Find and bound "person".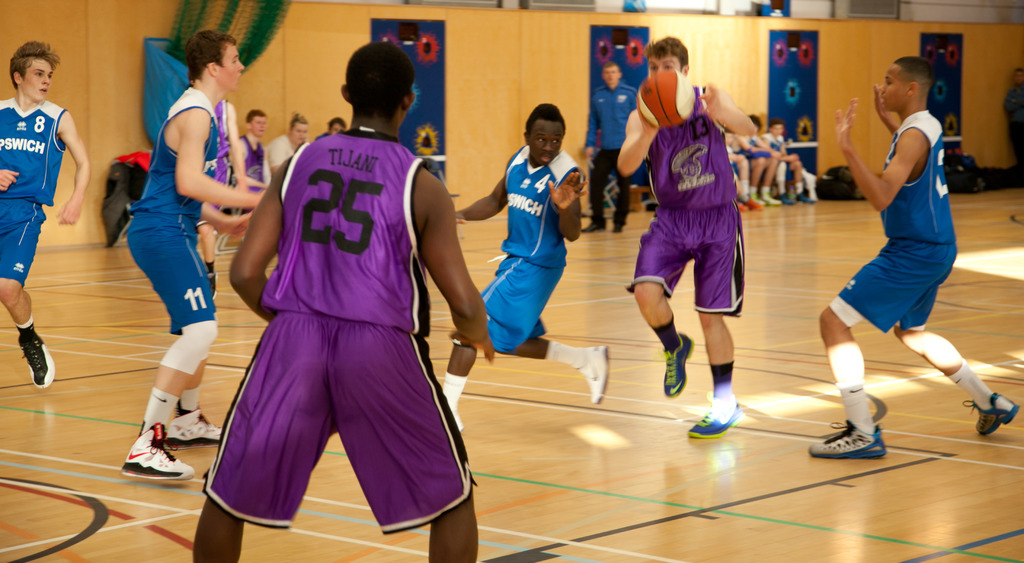
Bound: <region>113, 28, 269, 486</region>.
